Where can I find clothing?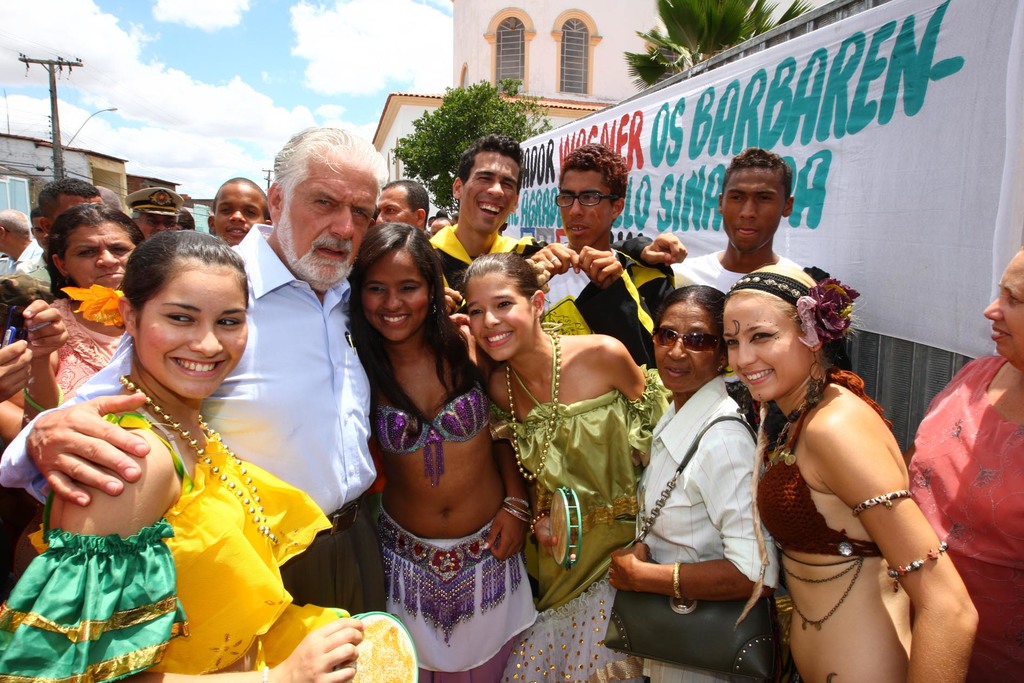
You can find it at Rect(634, 373, 783, 682).
